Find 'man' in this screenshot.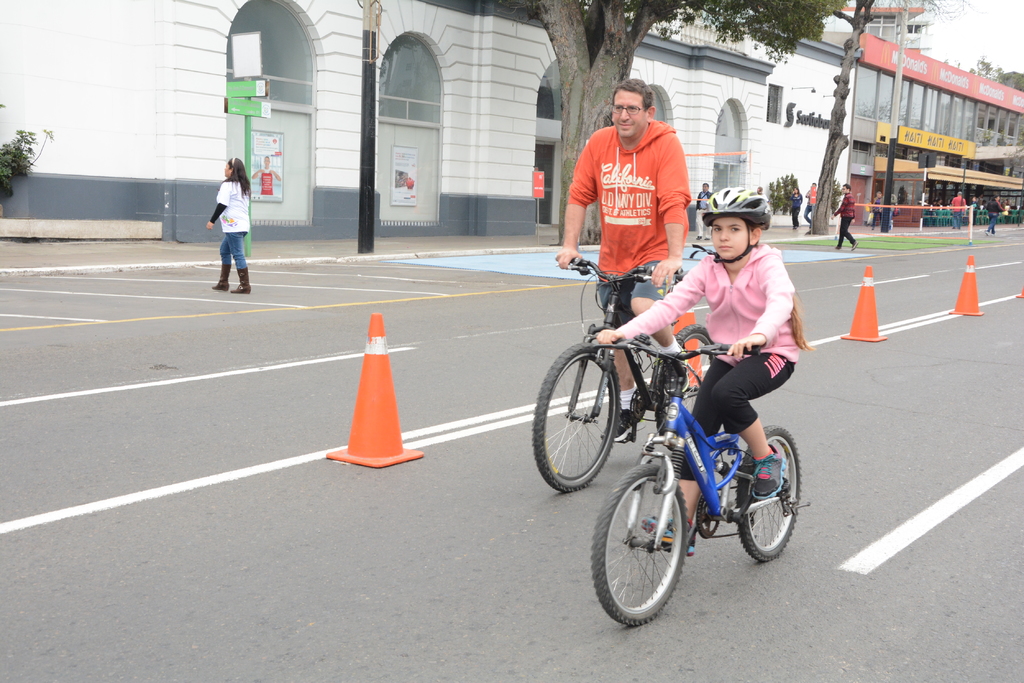
The bounding box for 'man' is <bbox>951, 193, 969, 231</bbox>.
